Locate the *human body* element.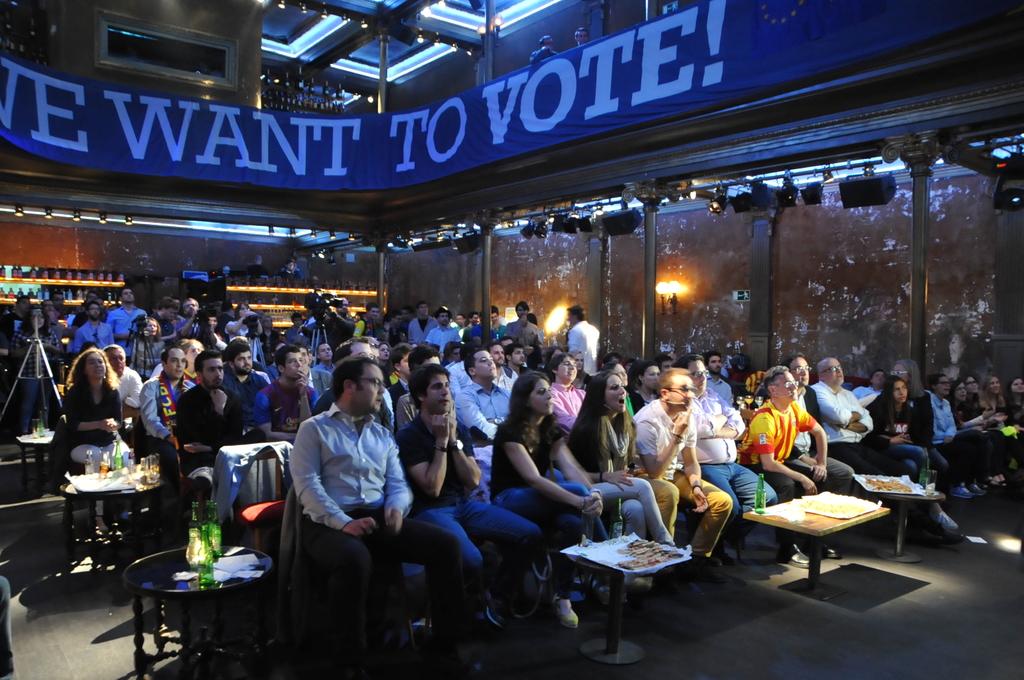
Element bbox: bbox(792, 382, 822, 425).
